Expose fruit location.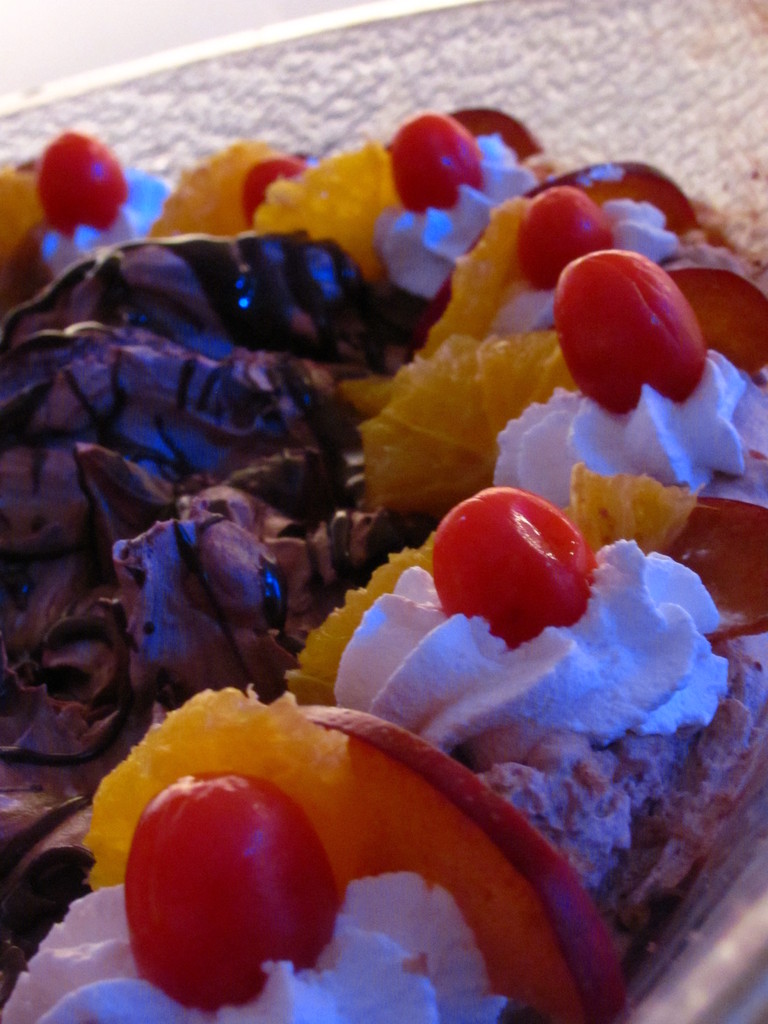
Exposed at 74 676 375 883.
